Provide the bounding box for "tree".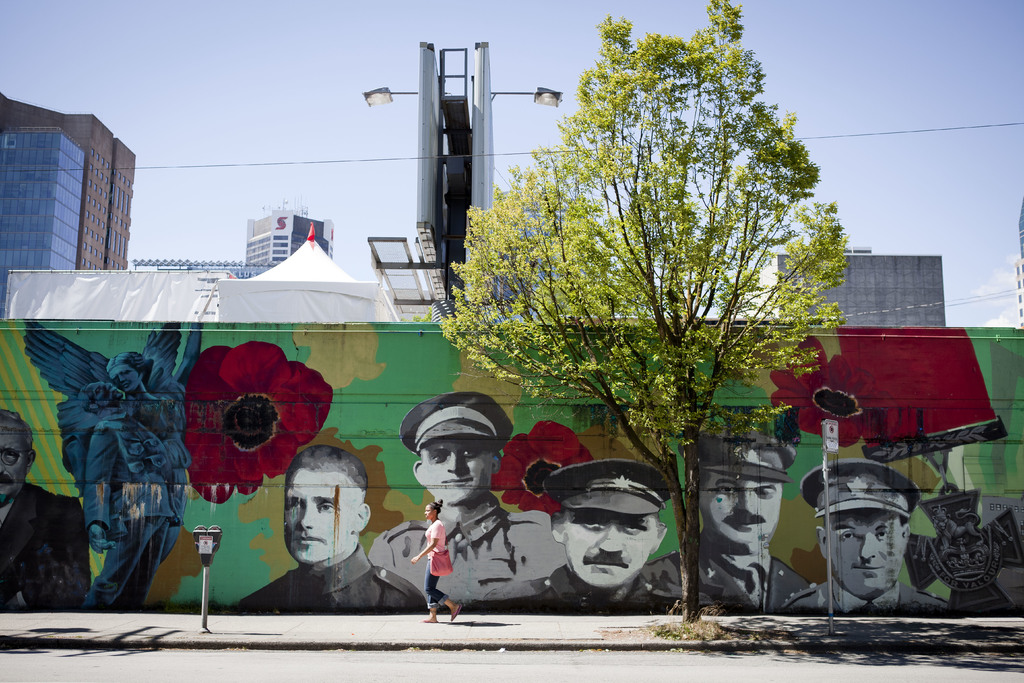
box=[440, 0, 854, 625].
